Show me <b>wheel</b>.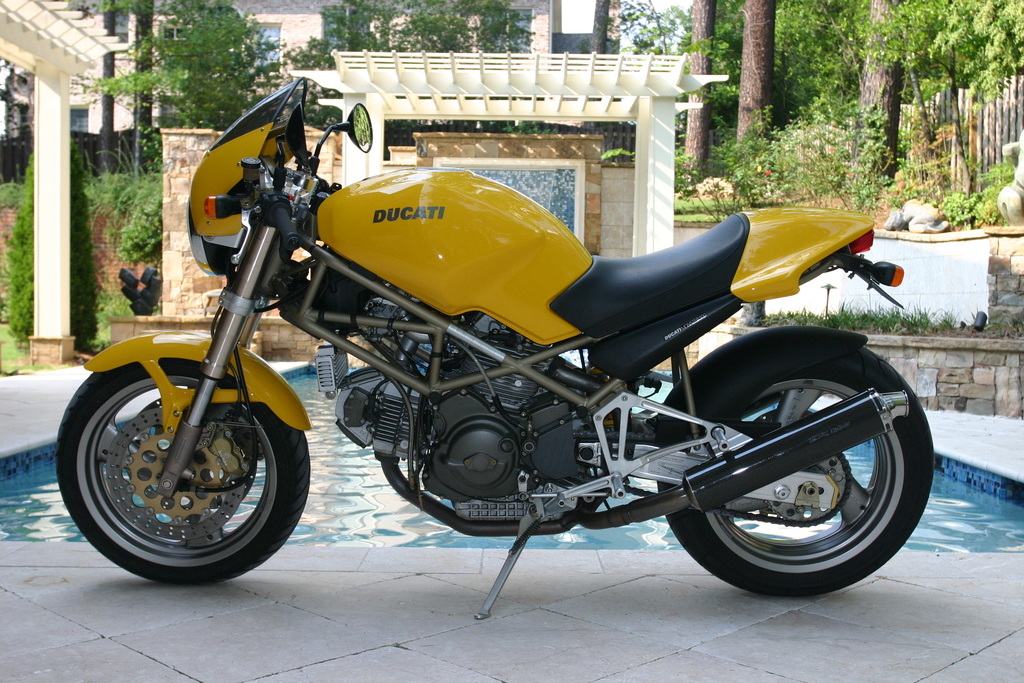
<b>wheel</b> is here: bbox(659, 341, 931, 595).
